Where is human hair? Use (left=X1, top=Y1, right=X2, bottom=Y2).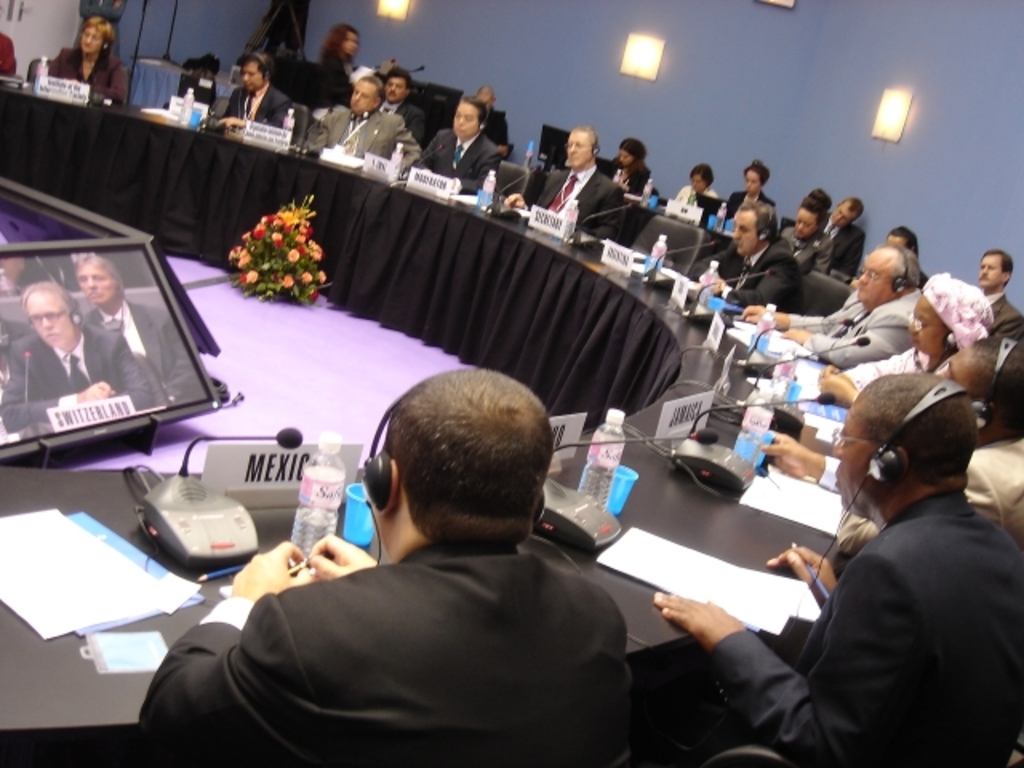
(left=981, top=248, right=1014, bottom=290).
